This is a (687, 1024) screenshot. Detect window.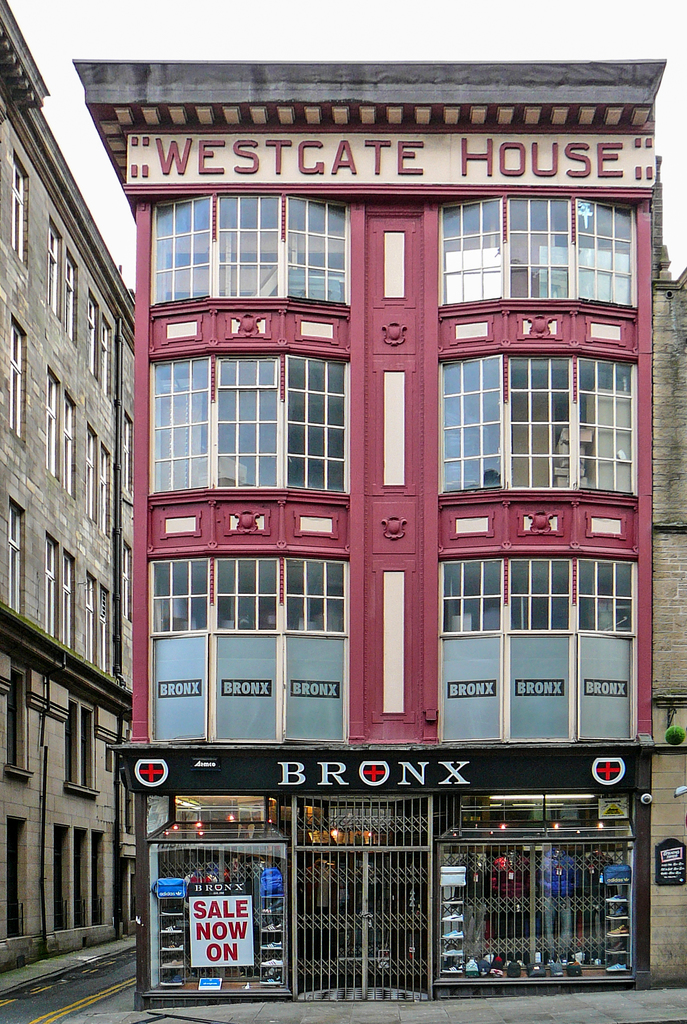
bbox=(143, 548, 344, 742).
